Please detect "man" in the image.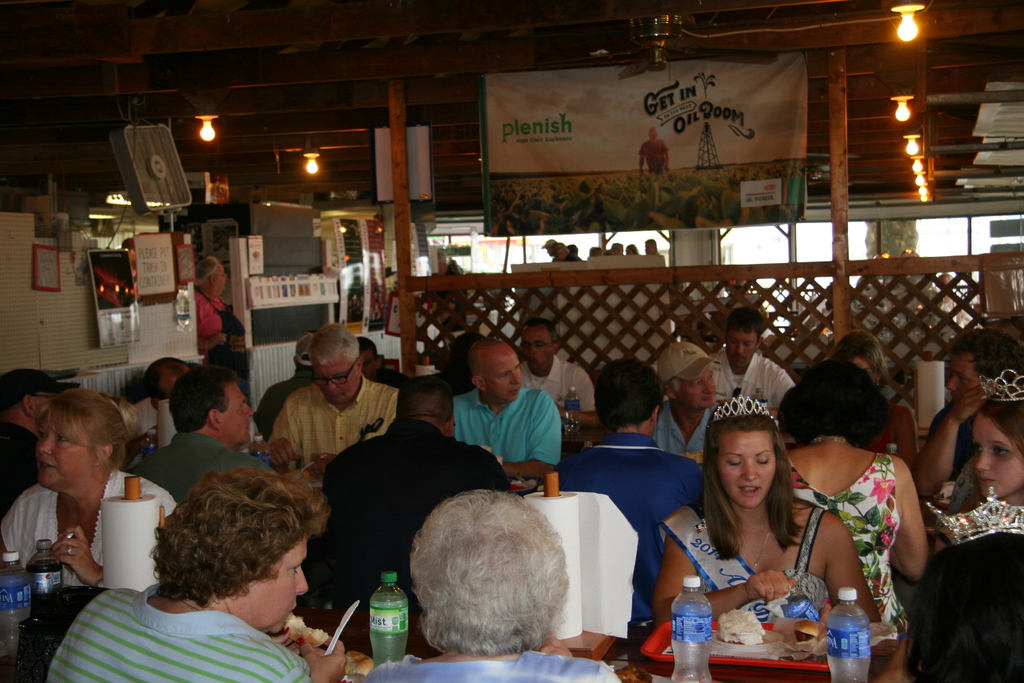
l=126, t=356, r=255, b=449.
